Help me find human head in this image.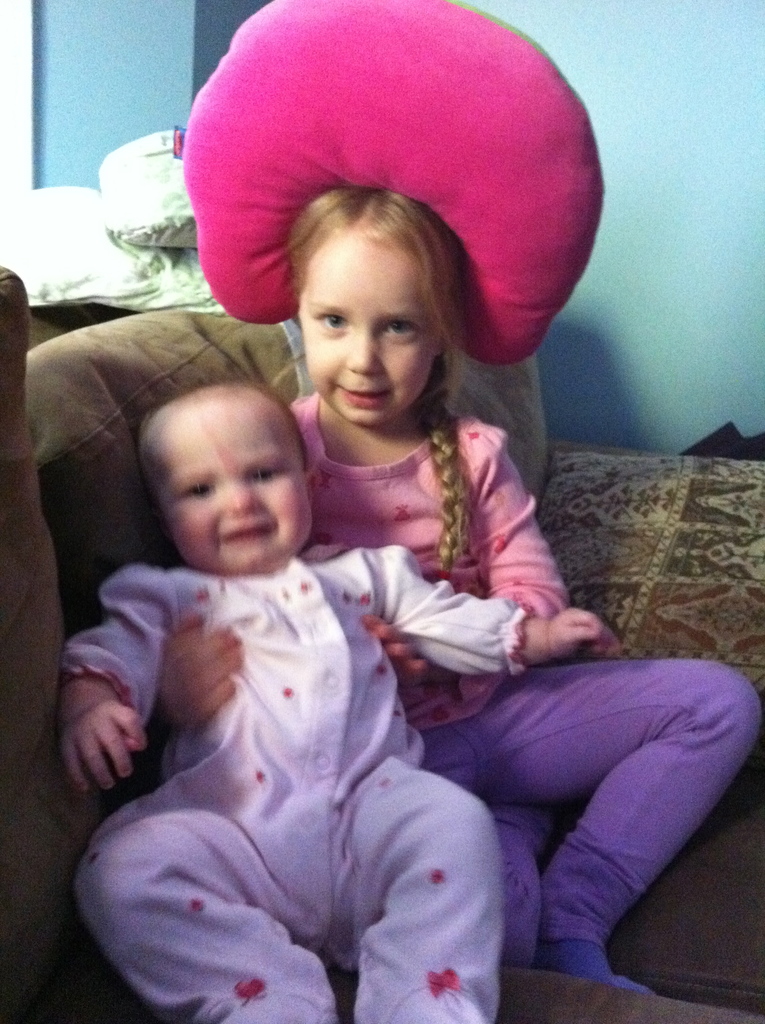
Found it: crop(282, 179, 465, 419).
